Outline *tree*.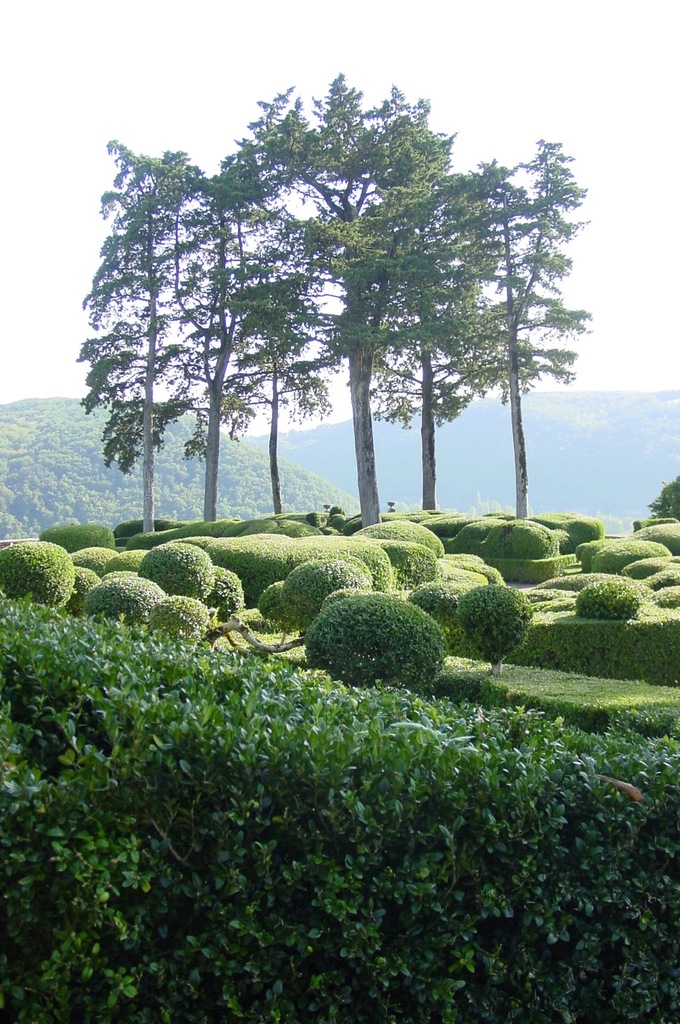
Outline: BBox(147, 598, 221, 650).
